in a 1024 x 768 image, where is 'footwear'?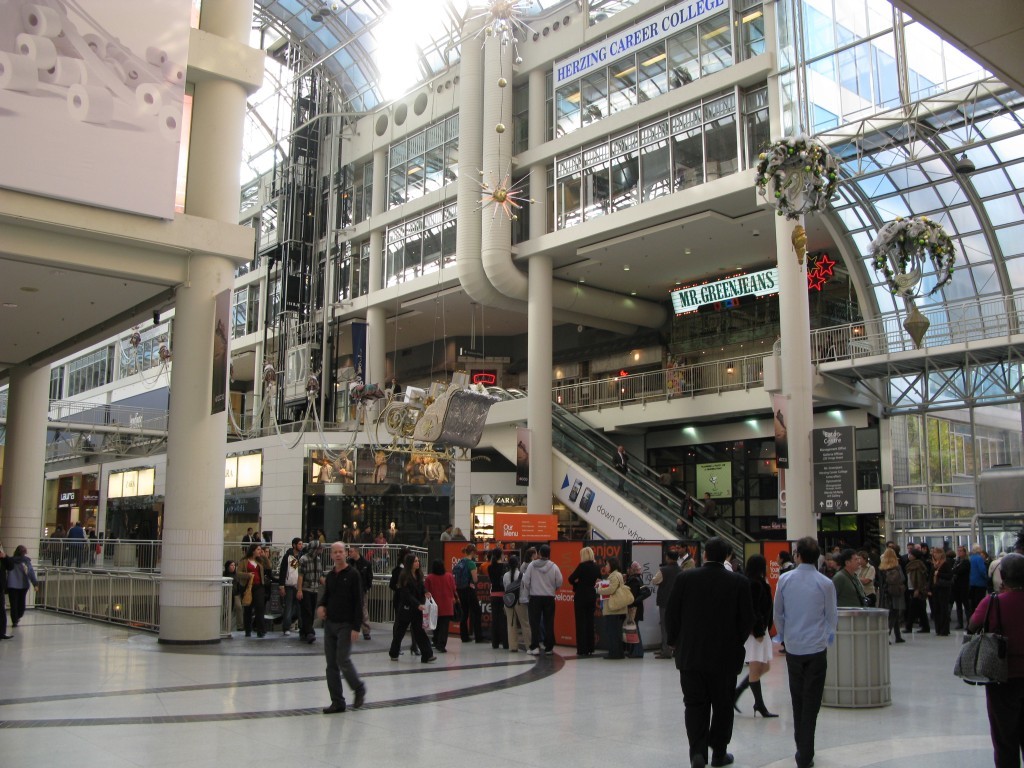
(546, 647, 555, 660).
